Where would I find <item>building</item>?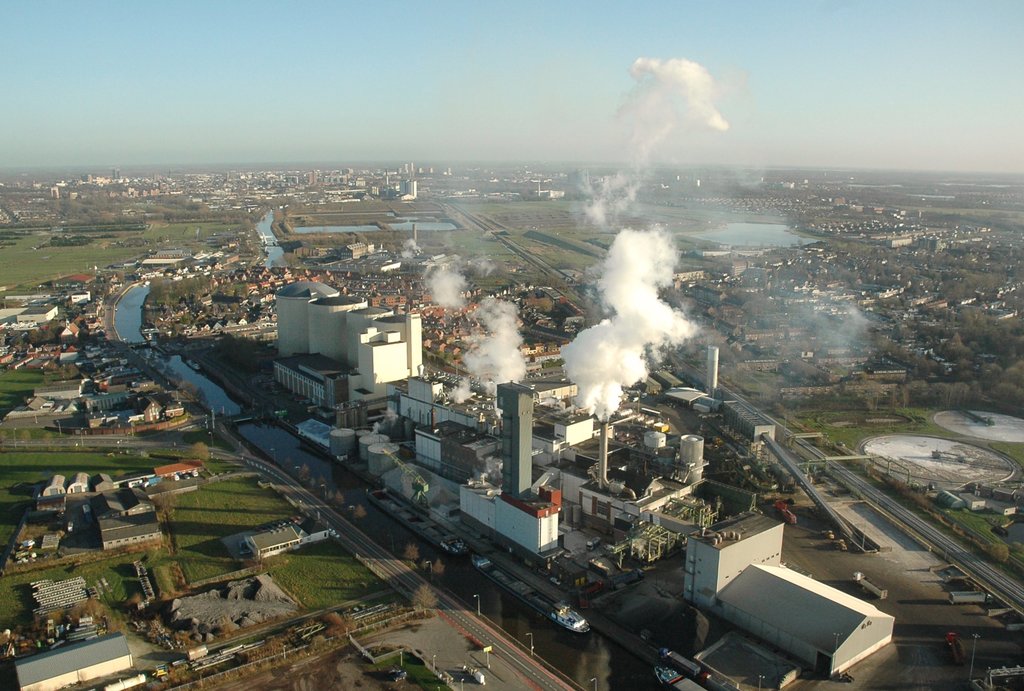
At x1=401, y1=181, x2=420, y2=198.
